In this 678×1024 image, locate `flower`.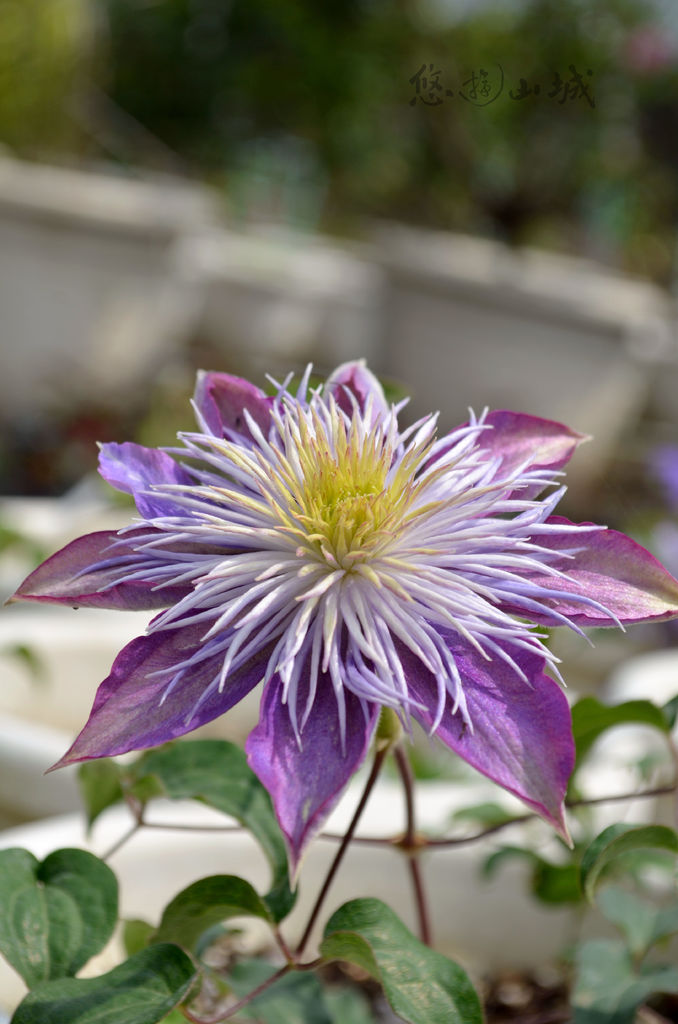
Bounding box: detection(28, 339, 642, 887).
